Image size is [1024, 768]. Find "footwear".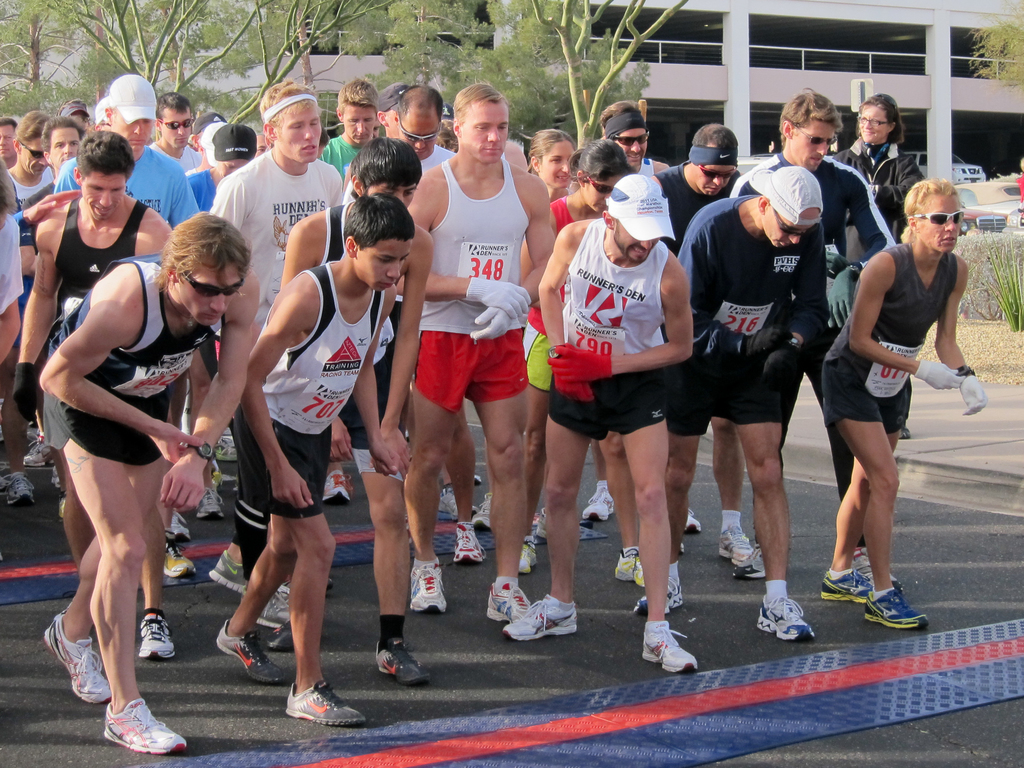
Rect(439, 480, 461, 521).
